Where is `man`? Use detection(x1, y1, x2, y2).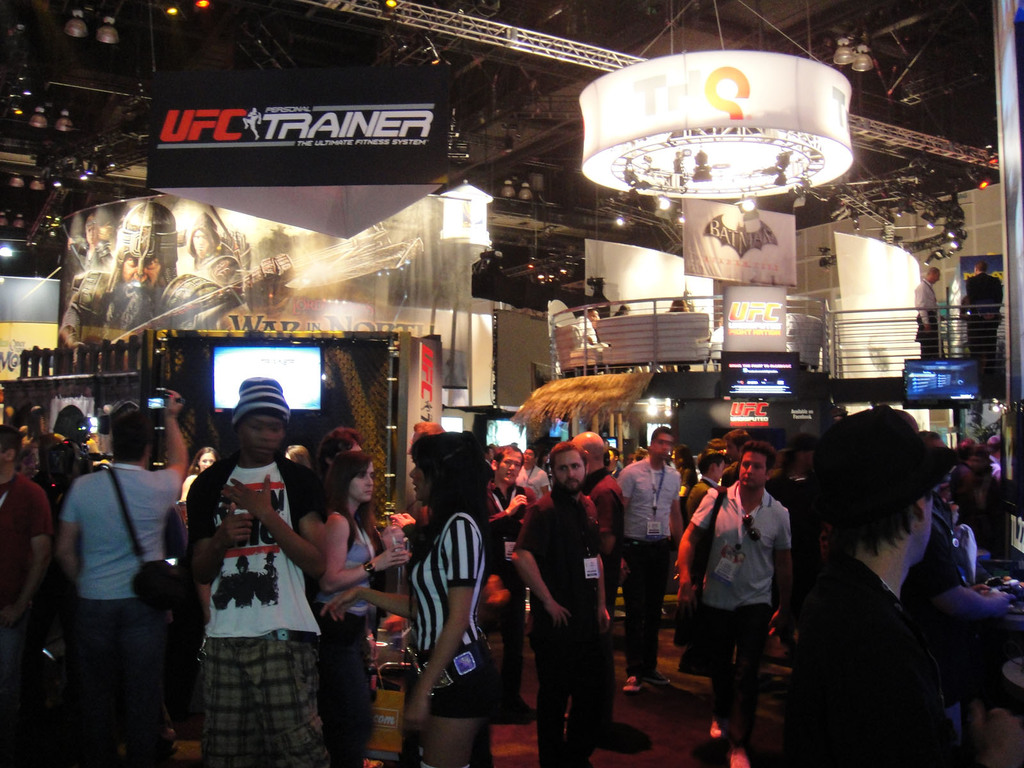
detection(911, 267, 943, 357).
